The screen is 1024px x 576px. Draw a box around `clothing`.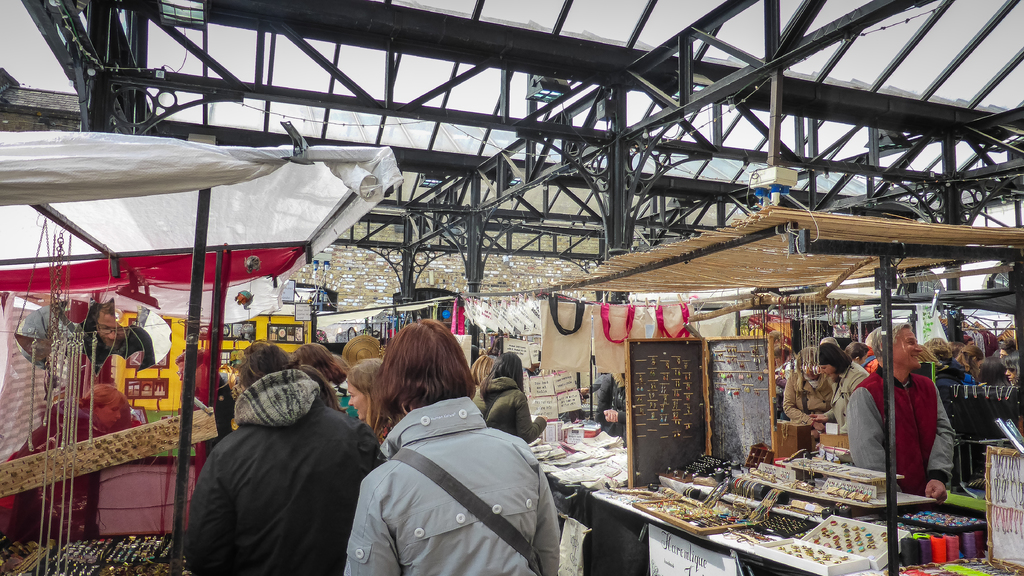
x1=344, y1=400, x2=556, y2=573.
